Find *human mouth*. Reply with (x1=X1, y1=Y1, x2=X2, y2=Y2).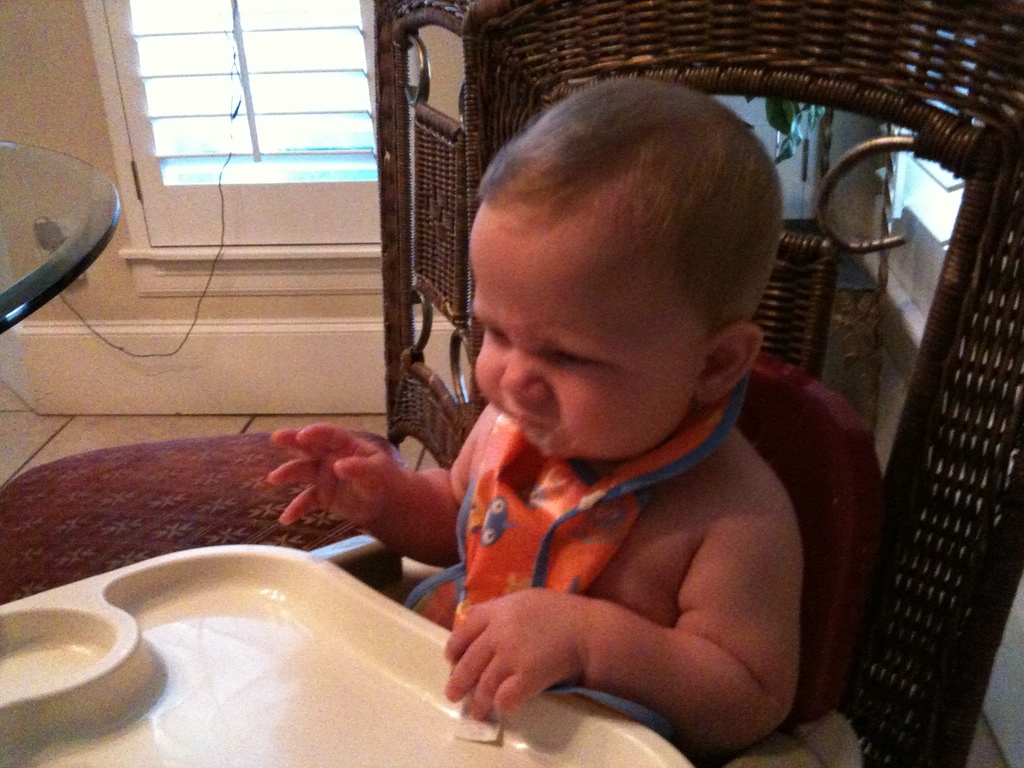
(x1=505, y1=411, x2=541, y2=429).
